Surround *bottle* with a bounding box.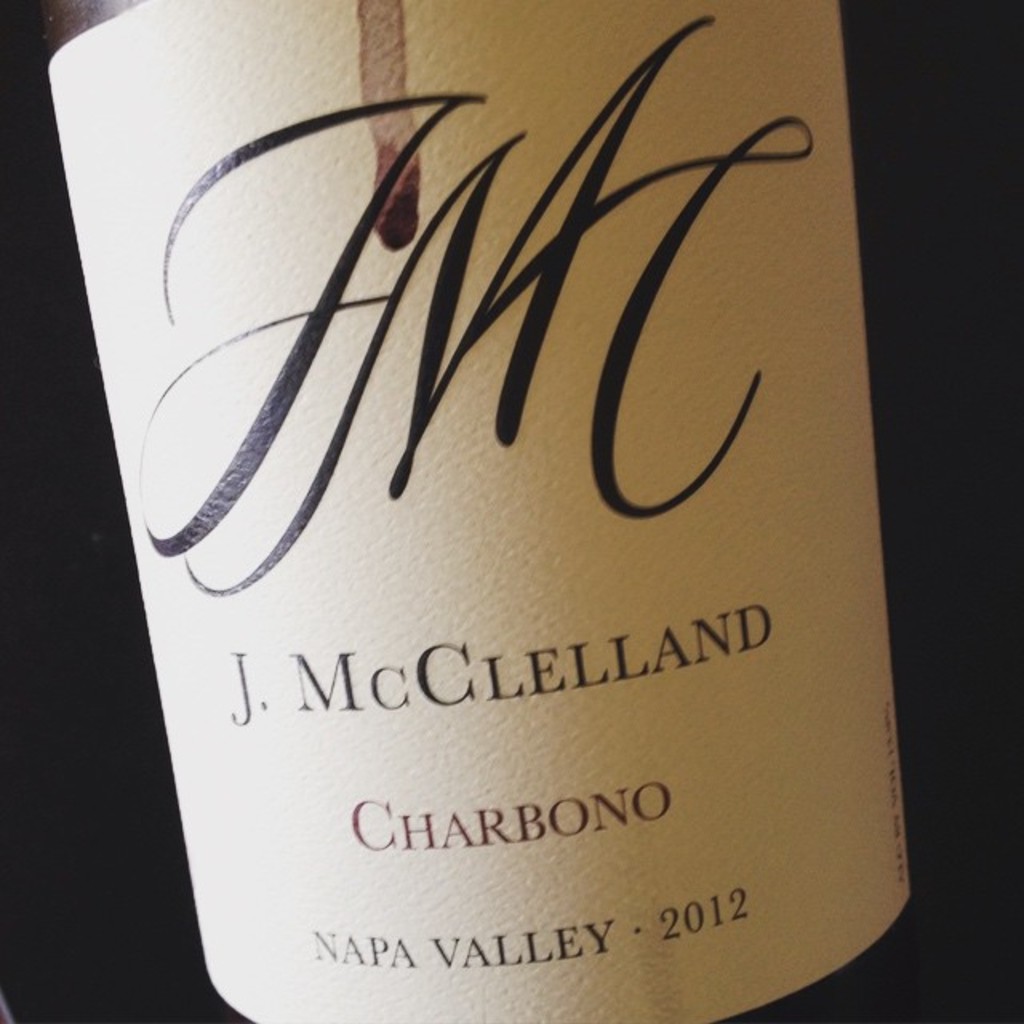
37, 0, 918, 1022.
